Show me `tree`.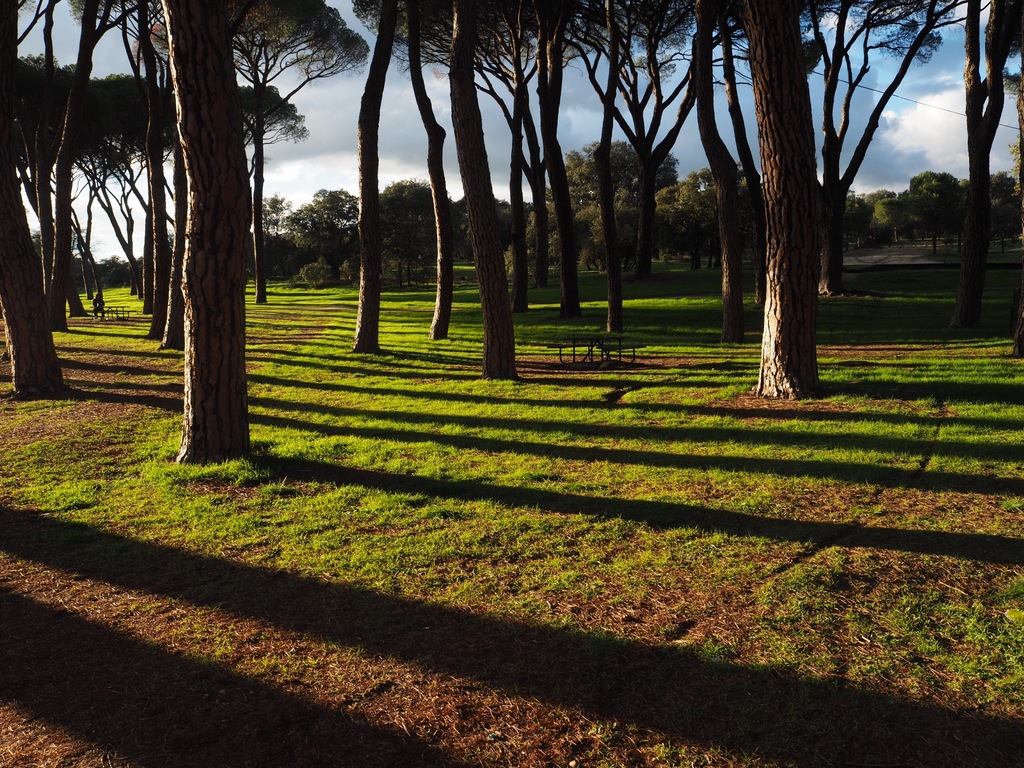
`tree` is here: {"left": 656, "top": 0, "right": 952, "bottom": 374}.
